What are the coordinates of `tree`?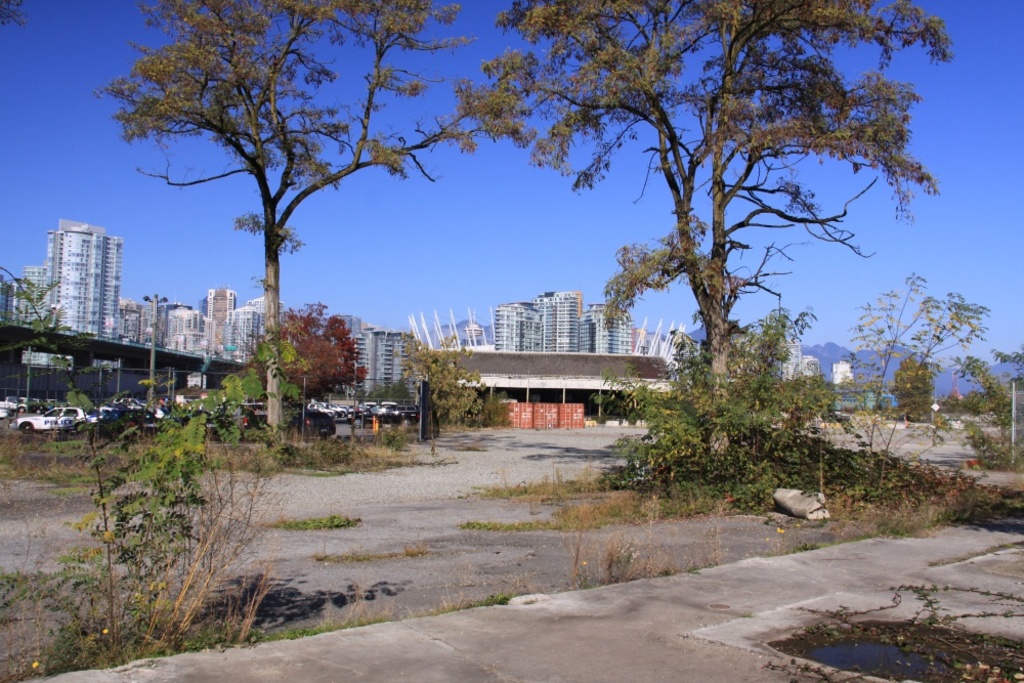
region(465, 0, 944, 475).
